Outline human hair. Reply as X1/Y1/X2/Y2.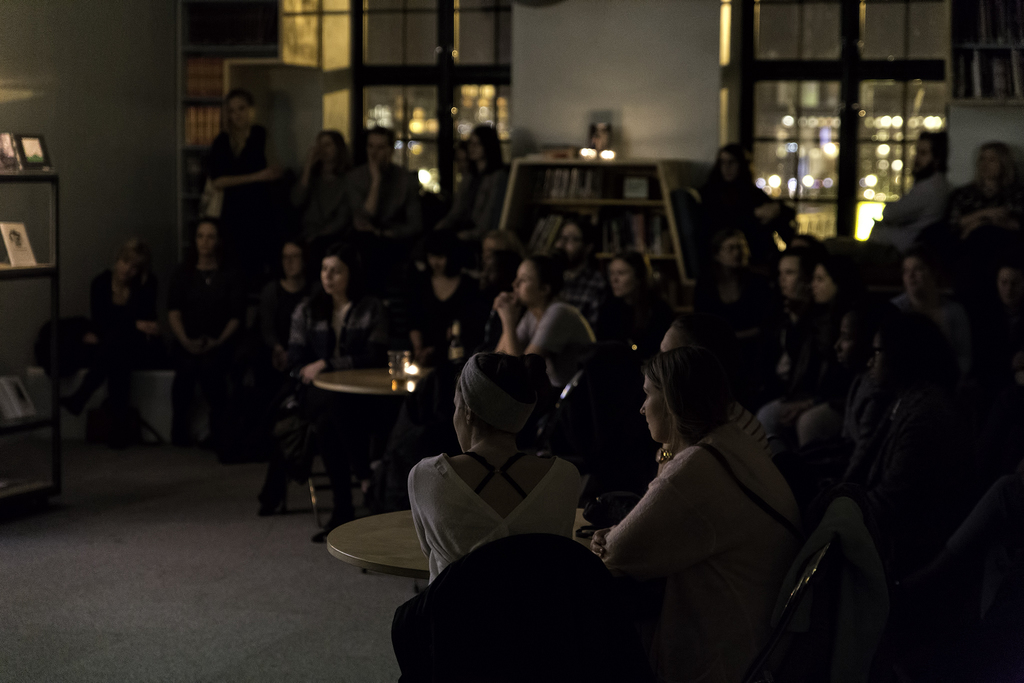
641/338/744/468.
